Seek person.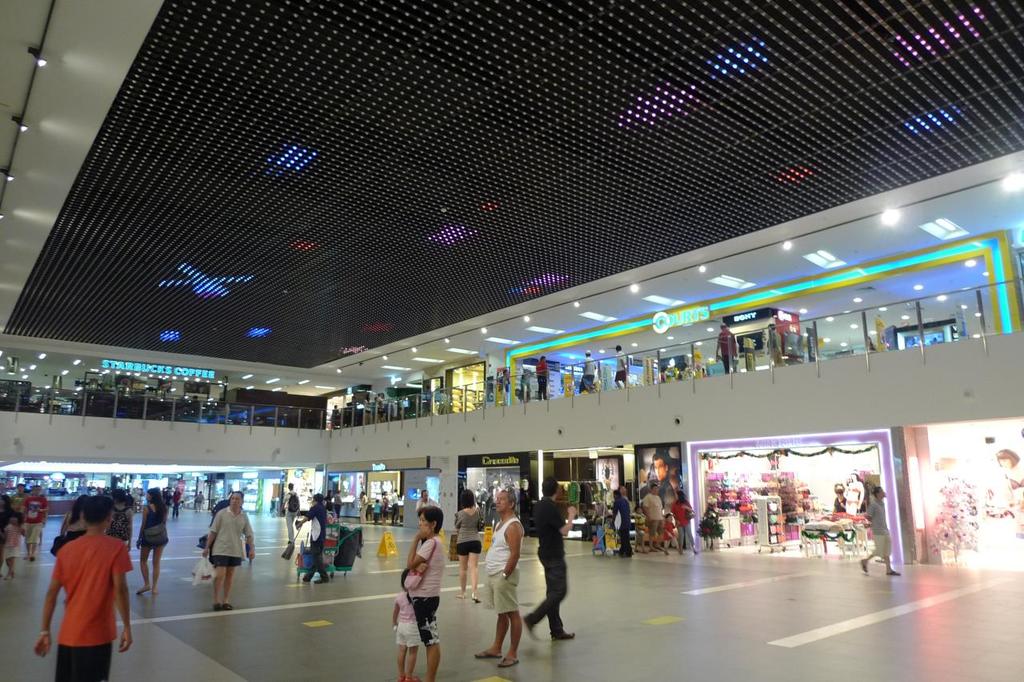
bbox=[481, 483, 534, 668].
